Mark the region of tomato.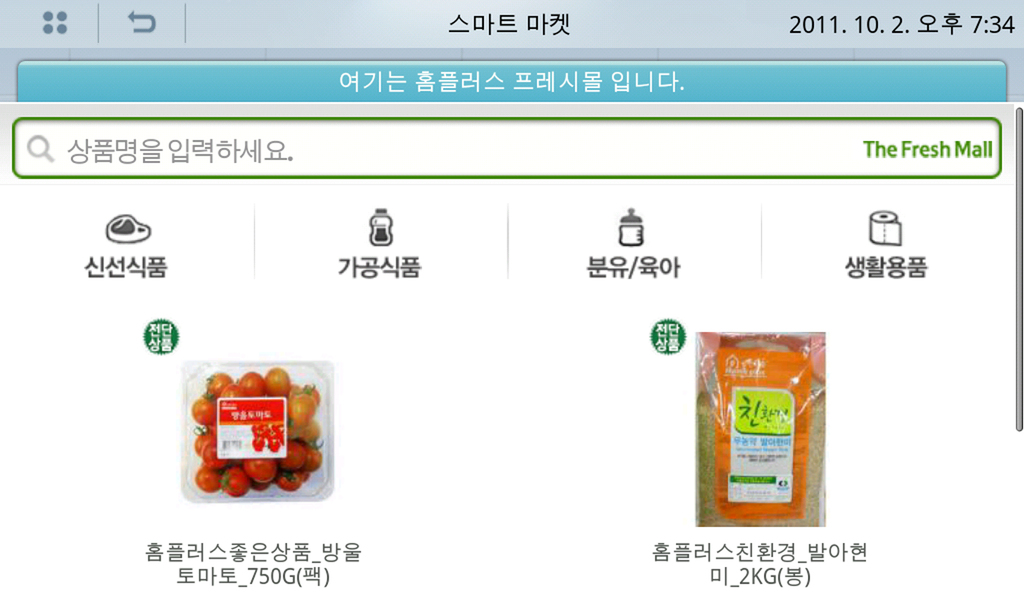
Region: bbox(280, 436, 308, 474).
